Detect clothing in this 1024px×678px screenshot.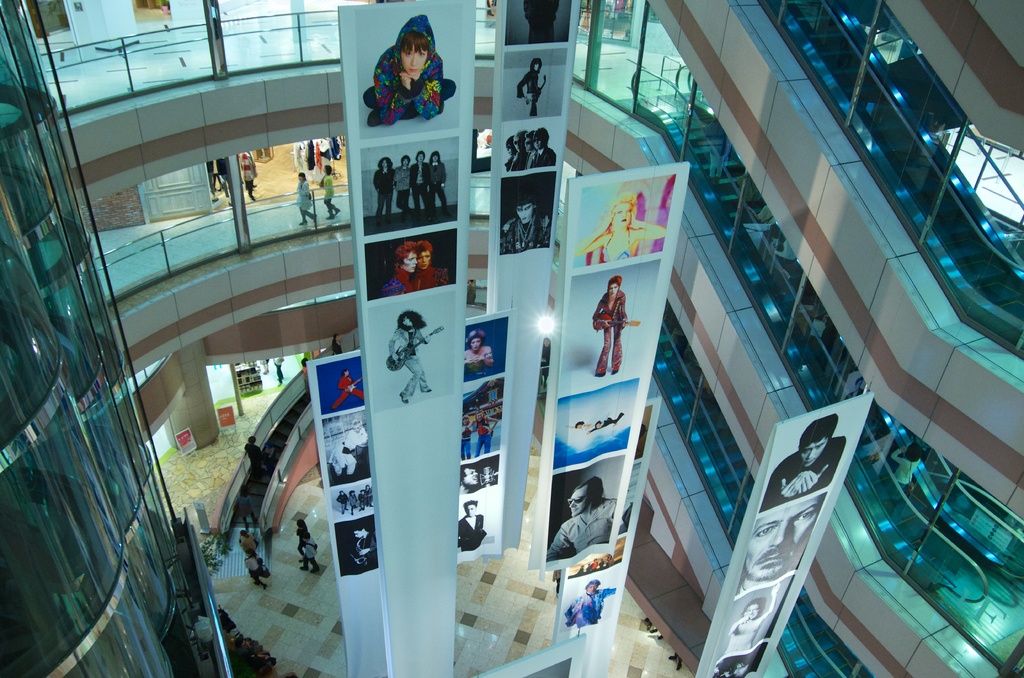
Detection: bbox(456, 513, 487, 553).
